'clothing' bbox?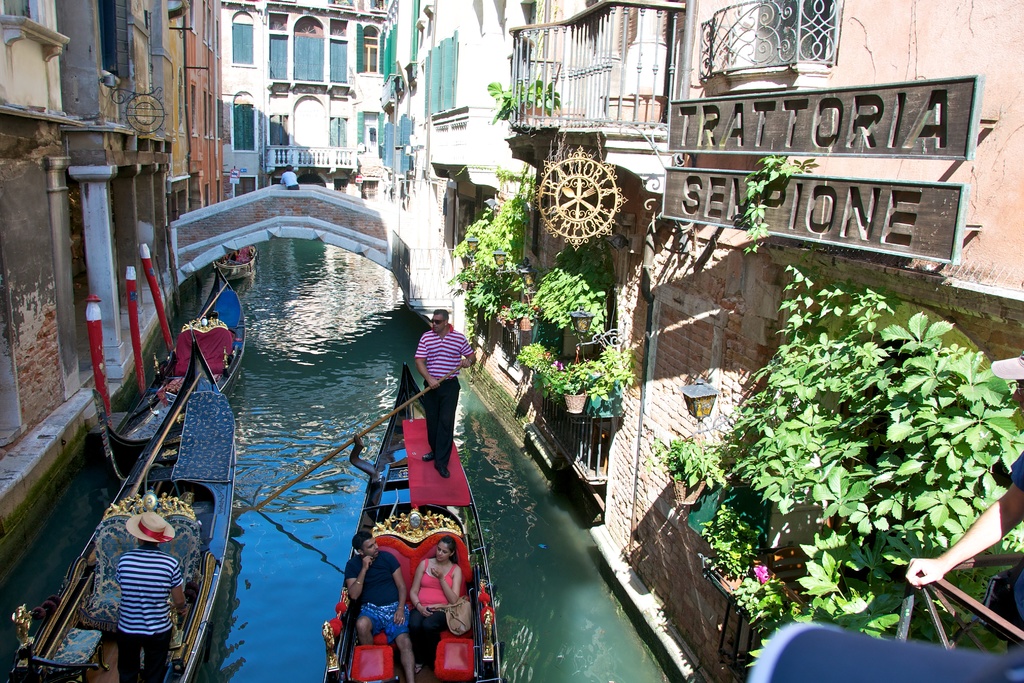
x1=113, y1=546, x2=181, y2=682
